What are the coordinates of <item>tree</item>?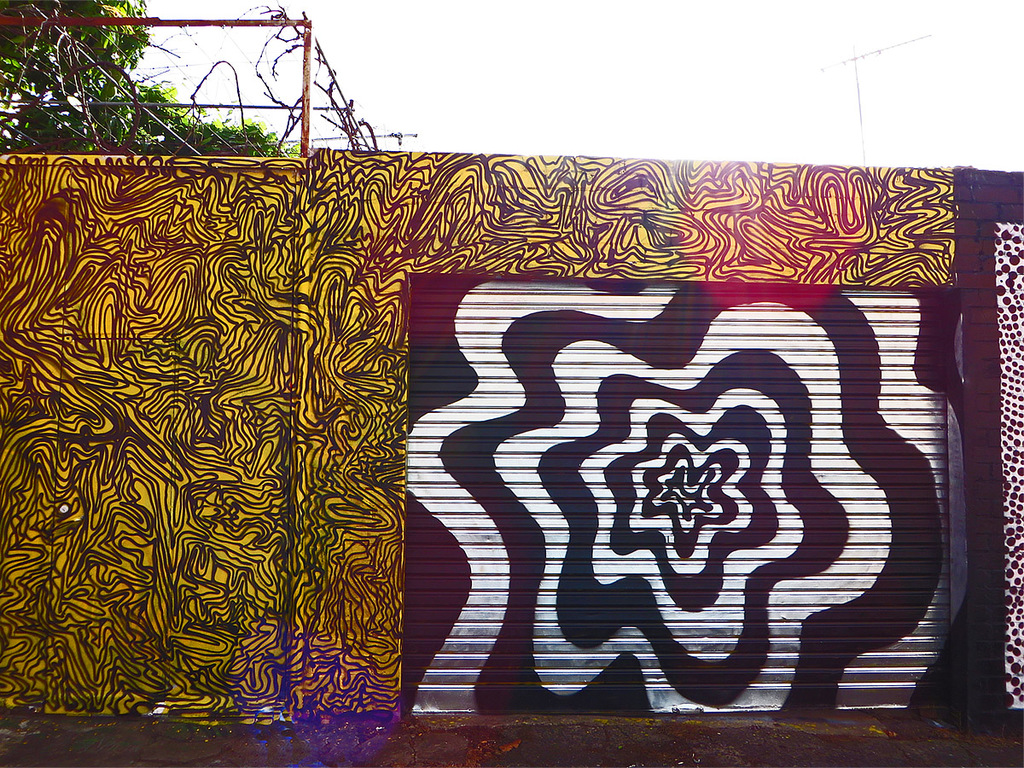
l=1, t=0, r=152, b=108.
